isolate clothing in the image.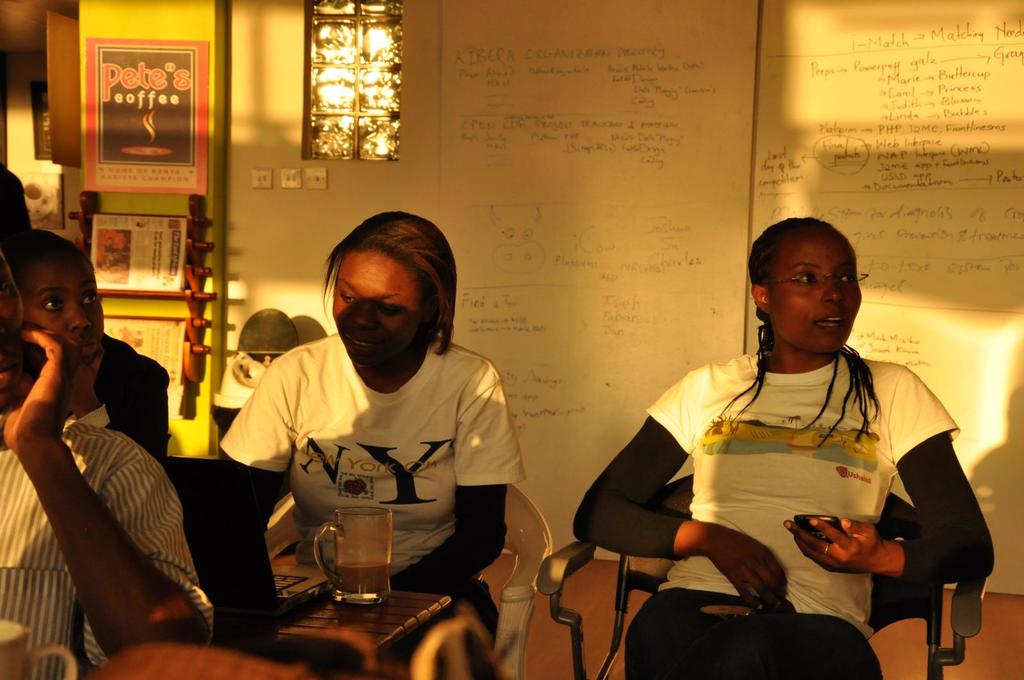
Isolated region: [x1=83, y1=340, x2=168, y2=470].
